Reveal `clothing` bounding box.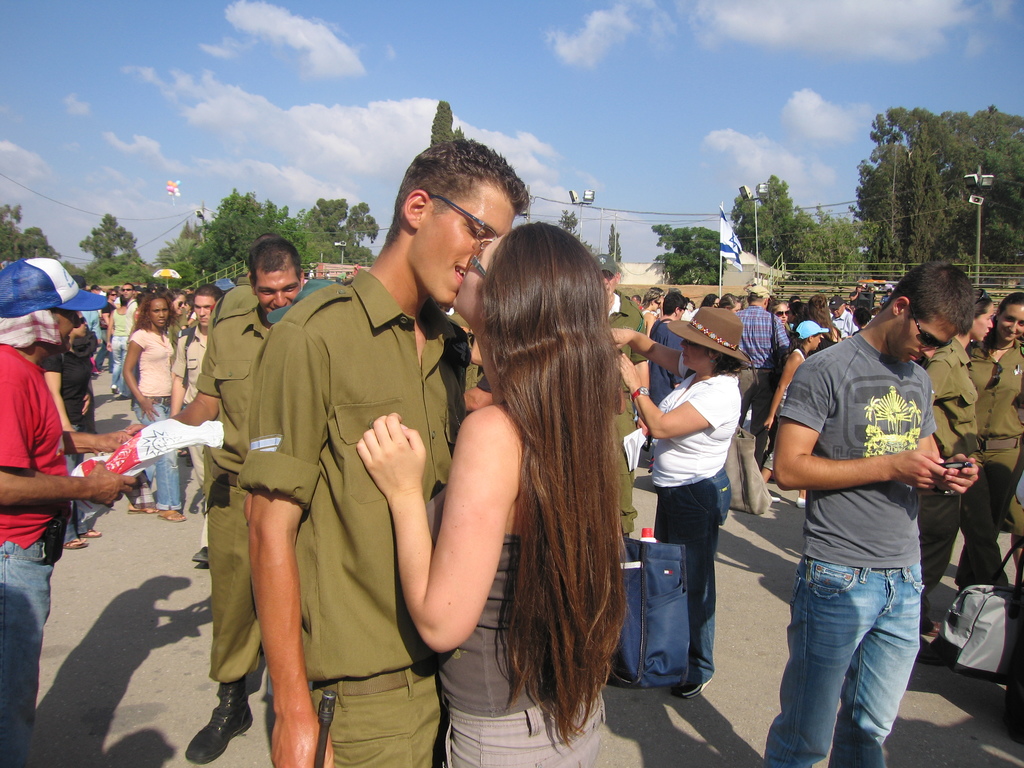
Revealed: 828:308:861:339.
